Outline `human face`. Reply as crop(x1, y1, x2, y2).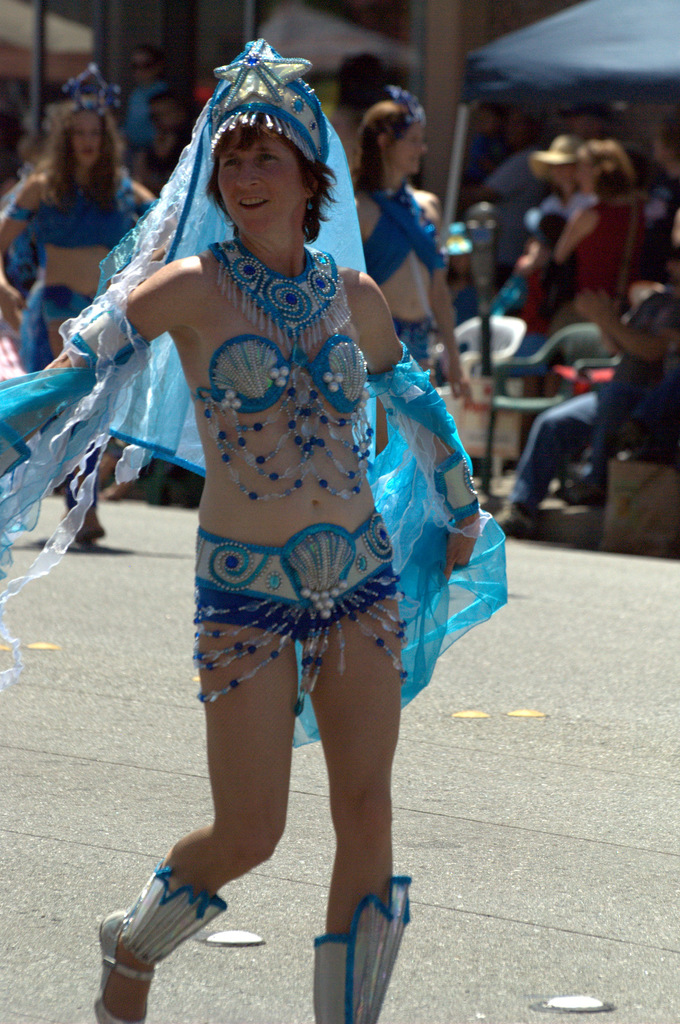
crop(581, 149, 598, 191).
